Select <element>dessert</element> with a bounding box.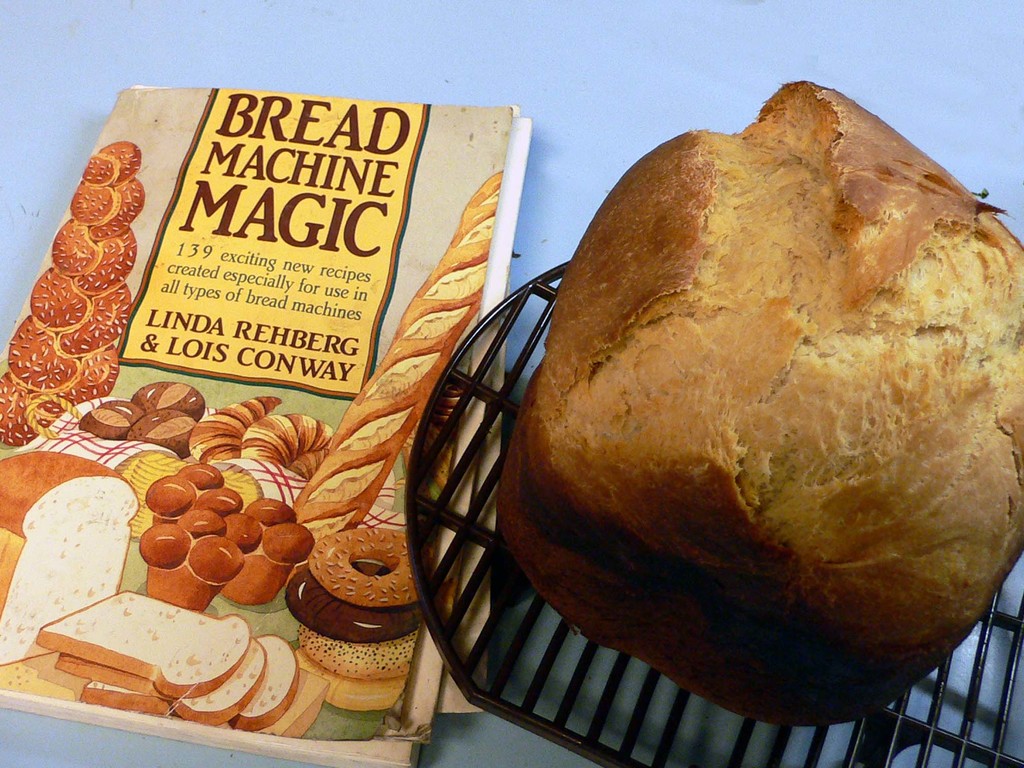
[144,474,204,518].
